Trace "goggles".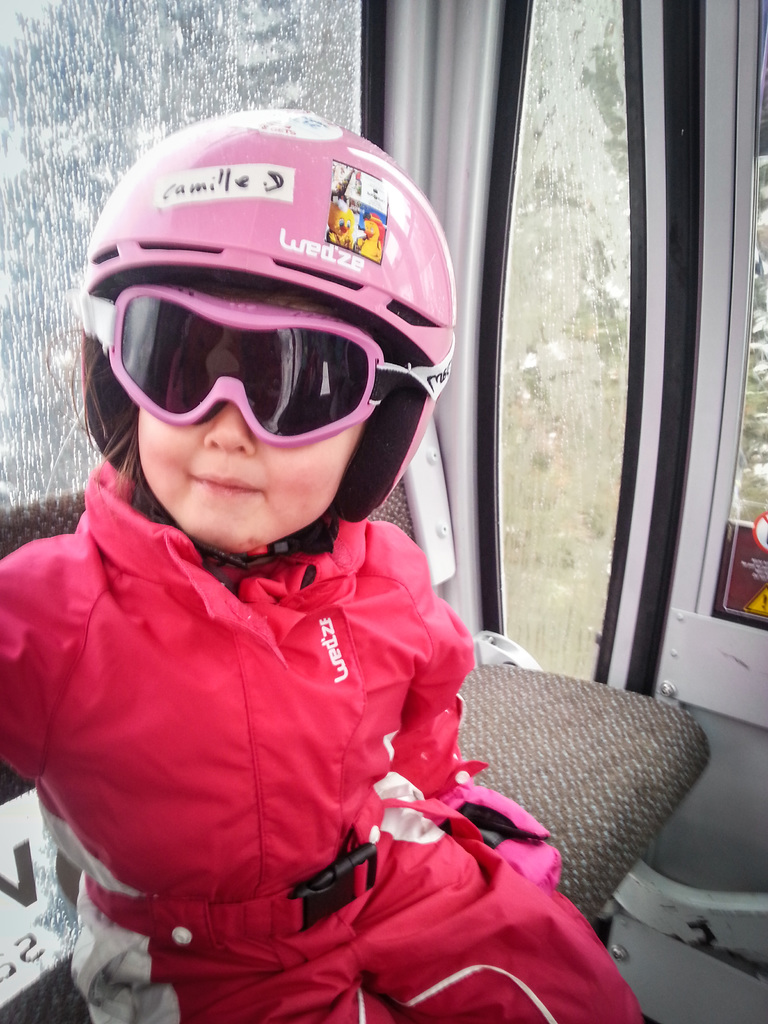
Traced to 80, 269, 436, 448.
